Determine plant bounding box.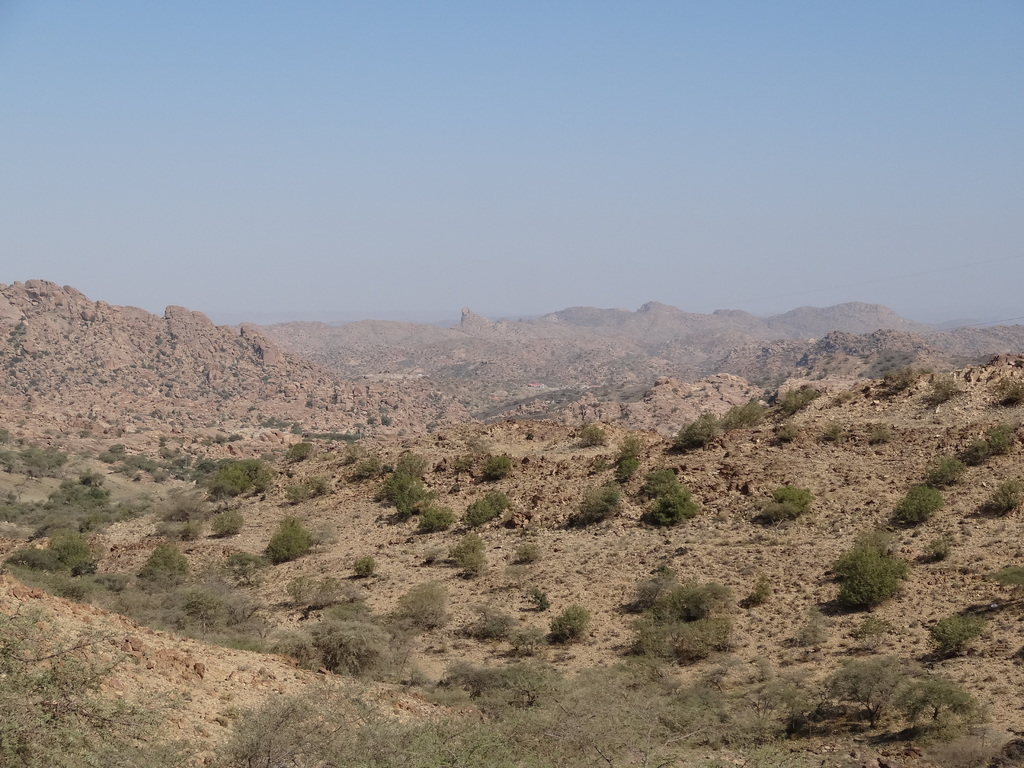
Determined: [230,431,243,440].
